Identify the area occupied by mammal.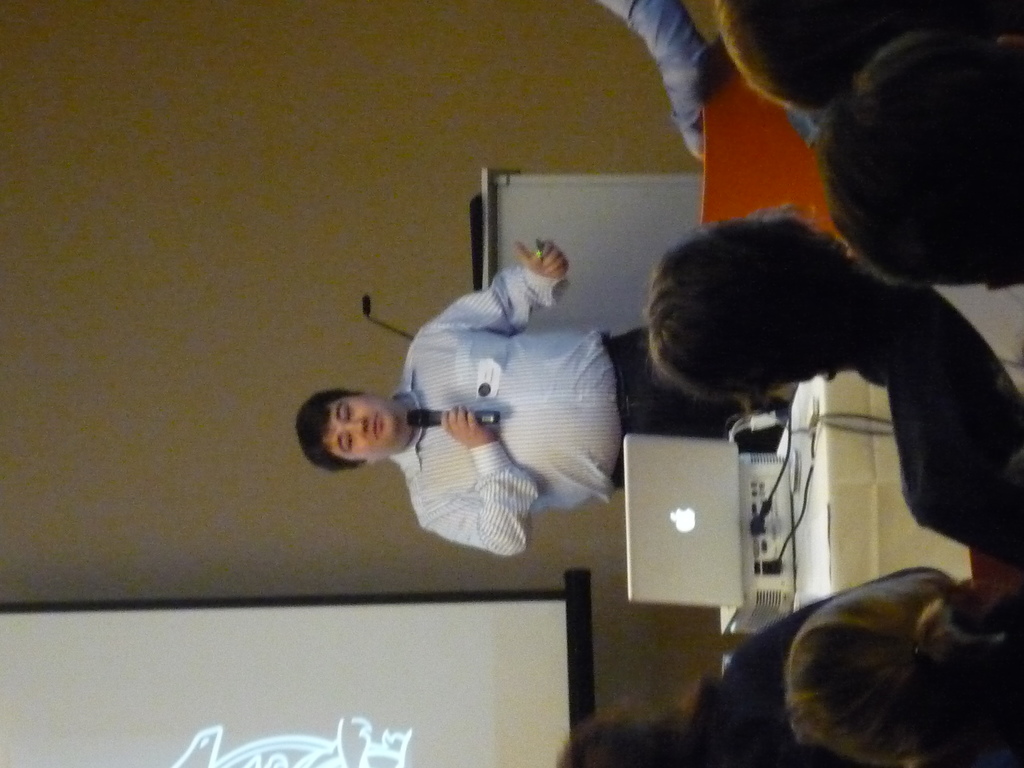
Area: bbox=(595, 0, 700, 161).
